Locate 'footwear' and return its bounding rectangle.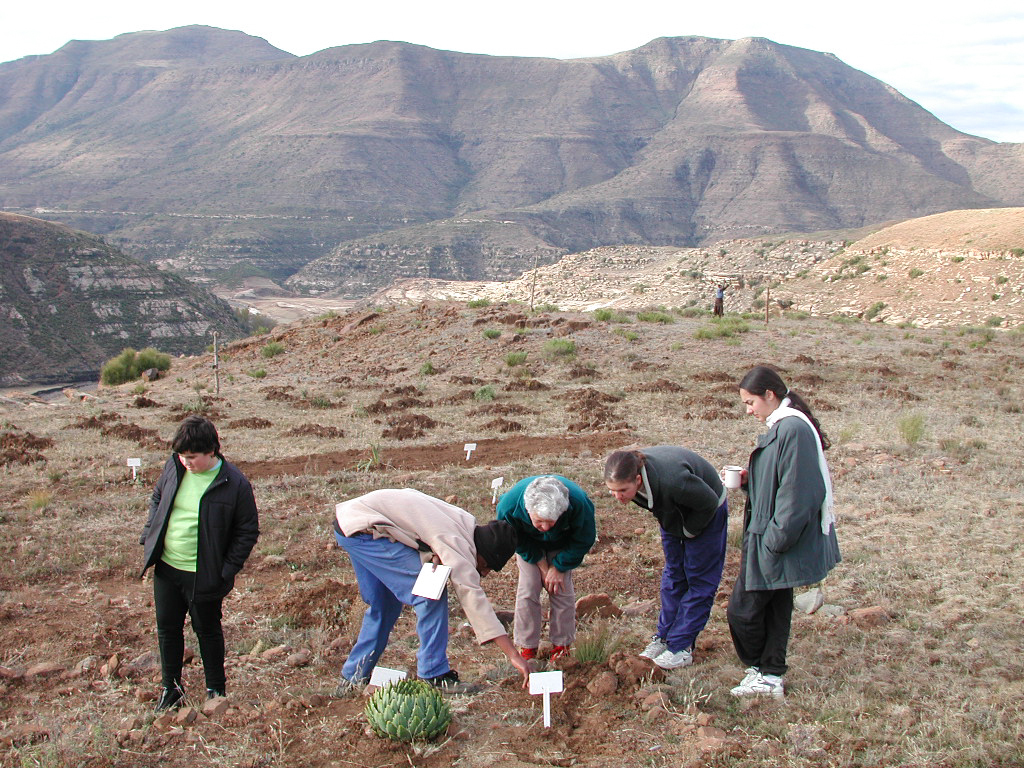
region(731, 671, 785, 696).
